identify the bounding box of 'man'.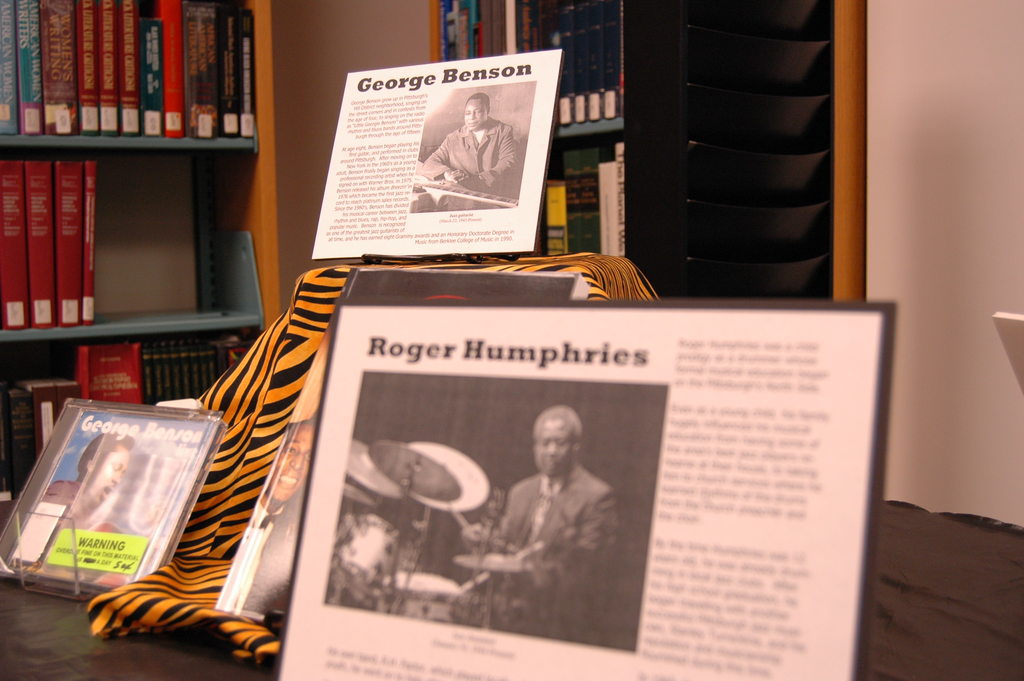
<bbox>513, 404, 621, 605</bbox>.
